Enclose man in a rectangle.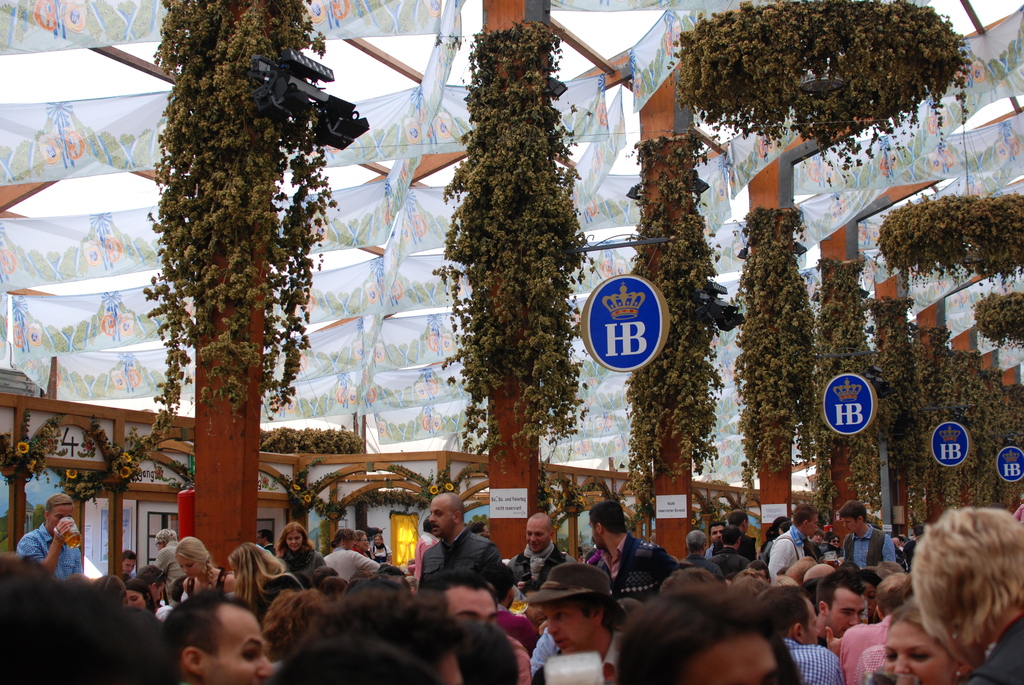
168/594/277/684.
